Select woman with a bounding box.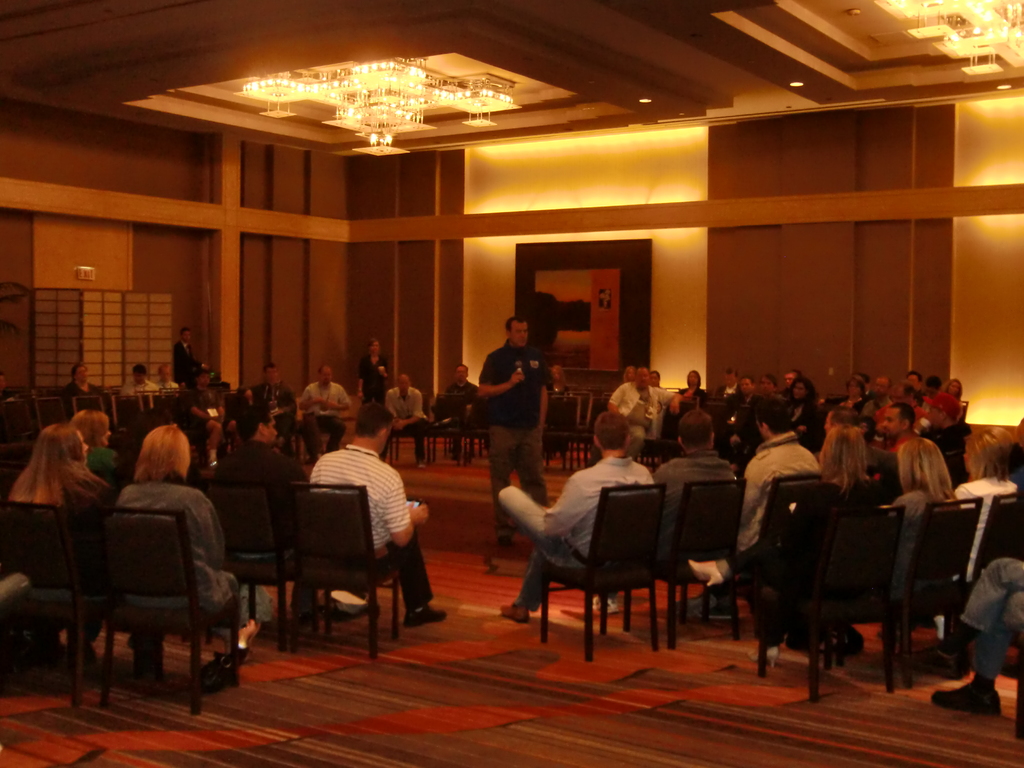
x1=924, y1=419, x2=1023, y2=653.
